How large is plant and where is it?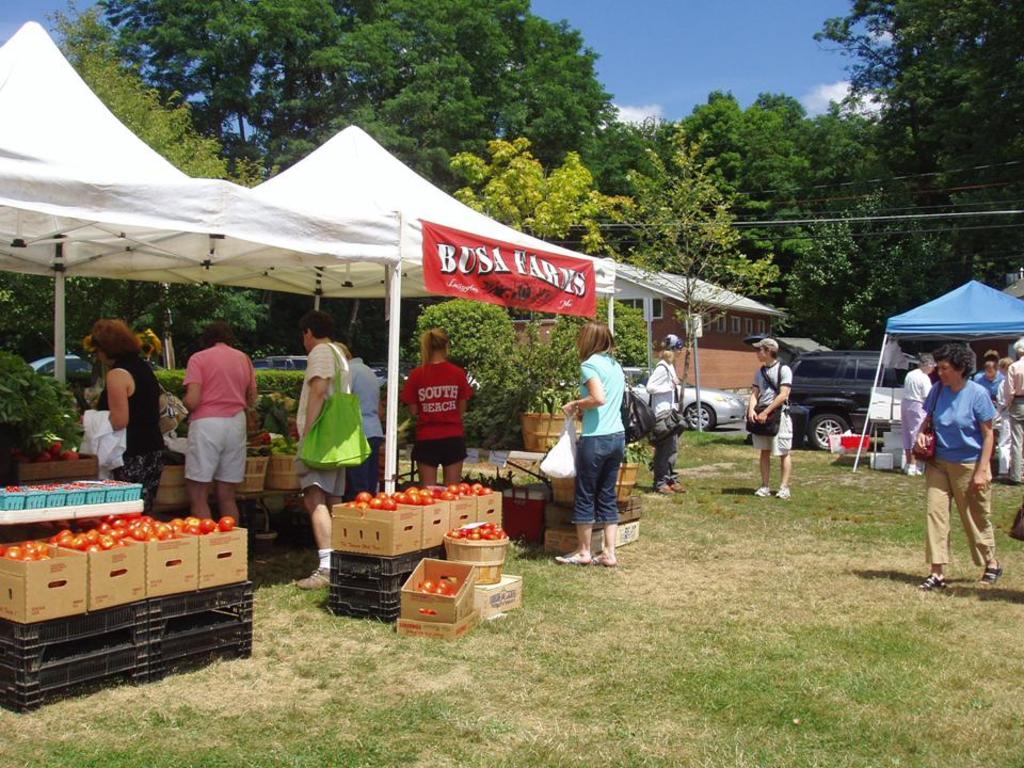
Bounding box: box(410, 289, 533, 459).
